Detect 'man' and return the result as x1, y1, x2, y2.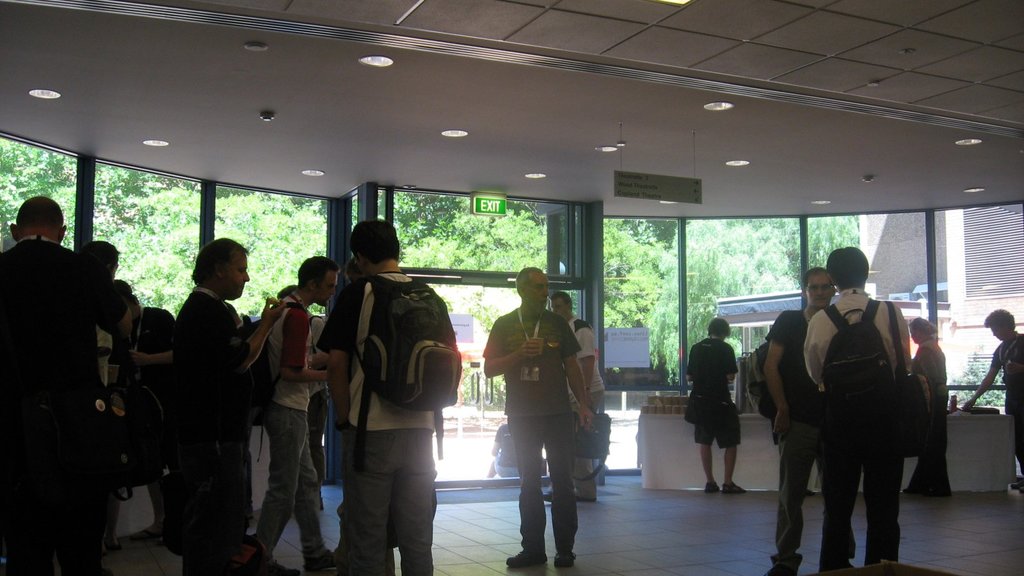
762, 266, 856, 575.
